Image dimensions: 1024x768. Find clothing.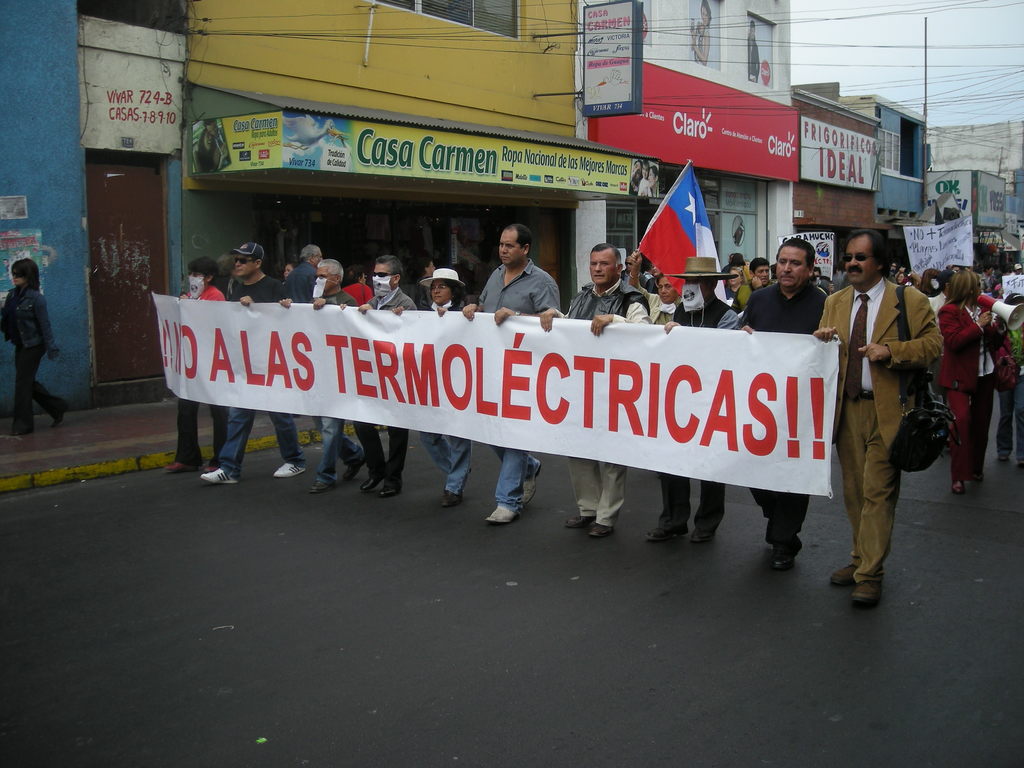
<region>838, 241, 943, 598</region>.
